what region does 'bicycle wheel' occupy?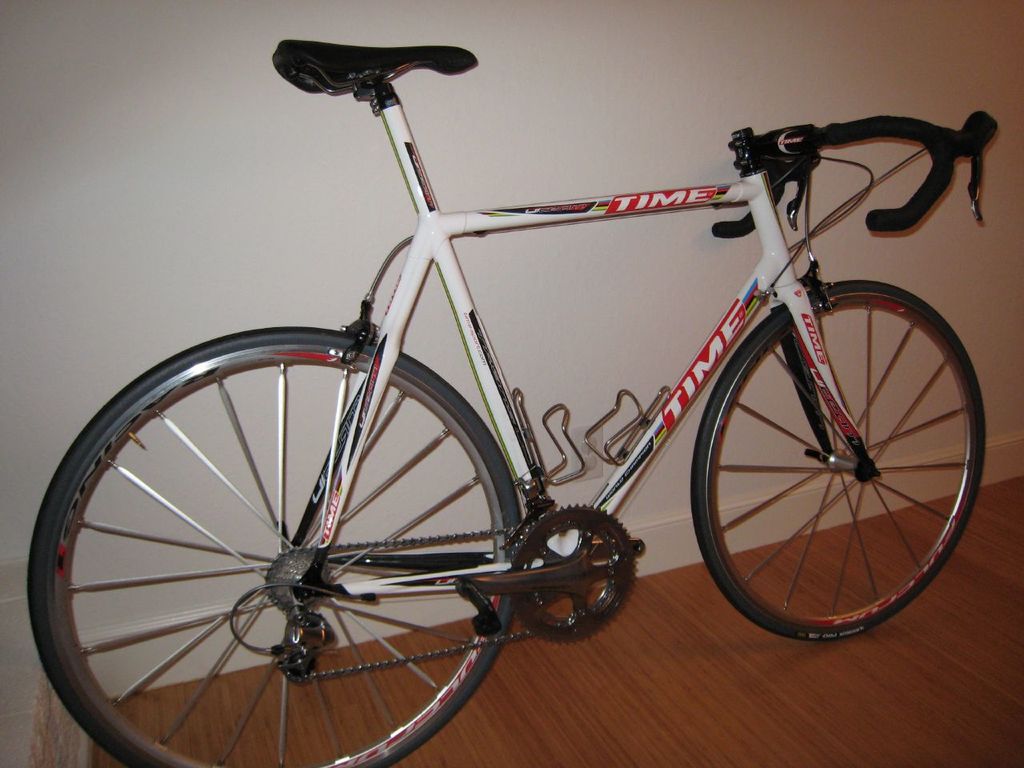
x1=26, y1=328, x2=516, y2=767.
